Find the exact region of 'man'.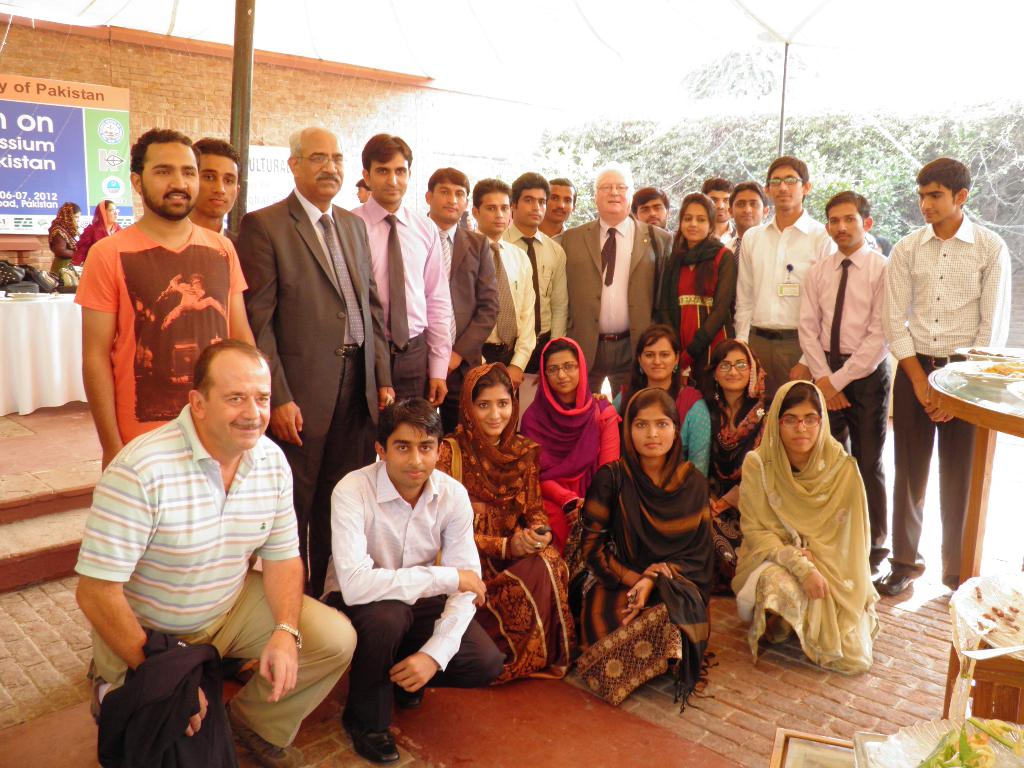
Exact region: region(474, 175, 537, 383).
